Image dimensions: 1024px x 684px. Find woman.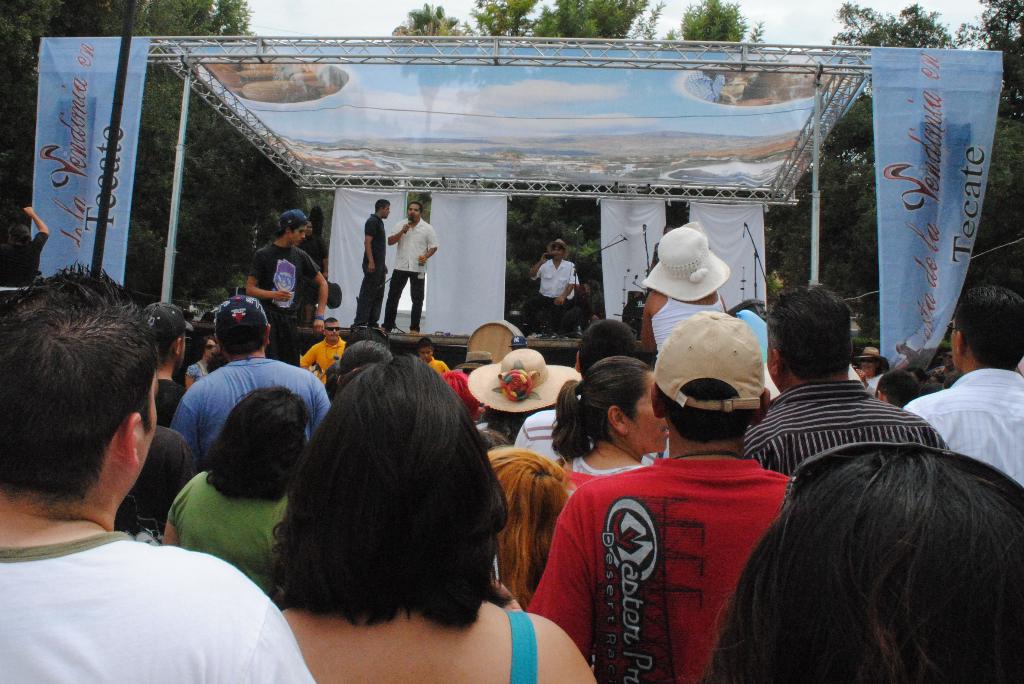
[855, 348, 888, 394].
